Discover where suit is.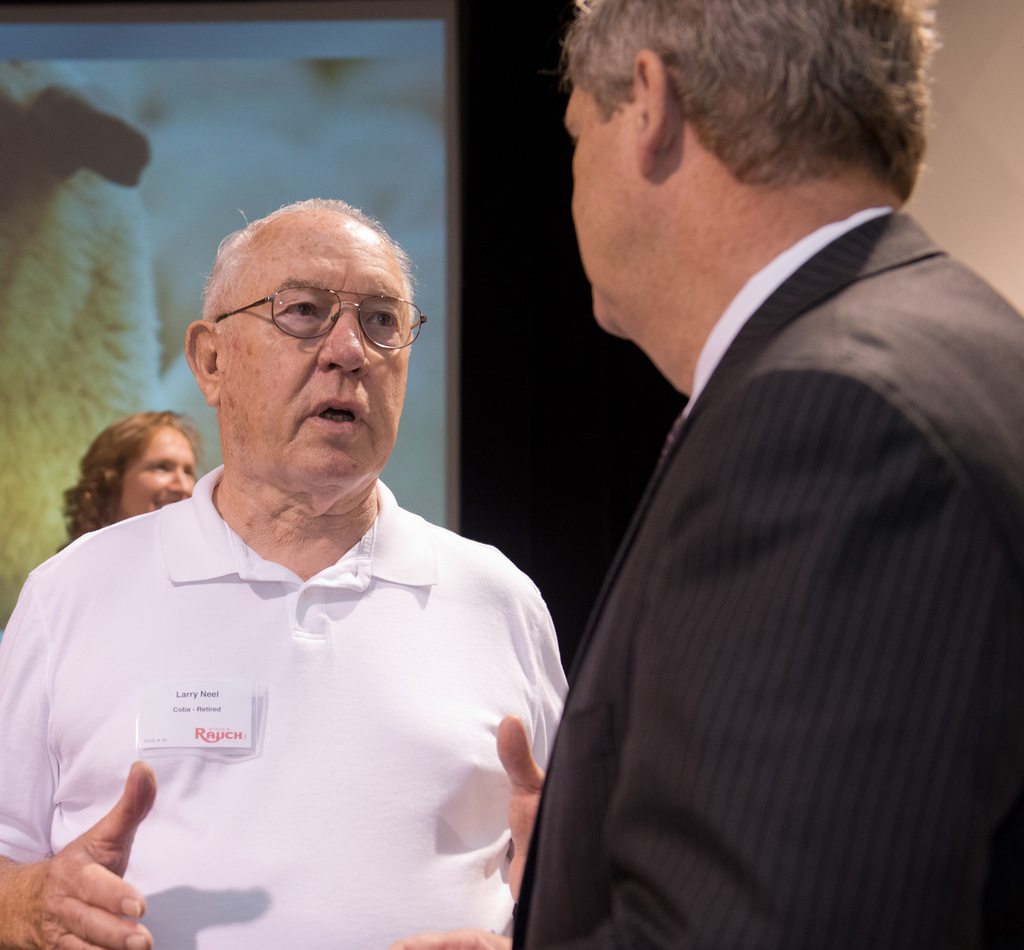
Discovered at [504,200,1023,949].
